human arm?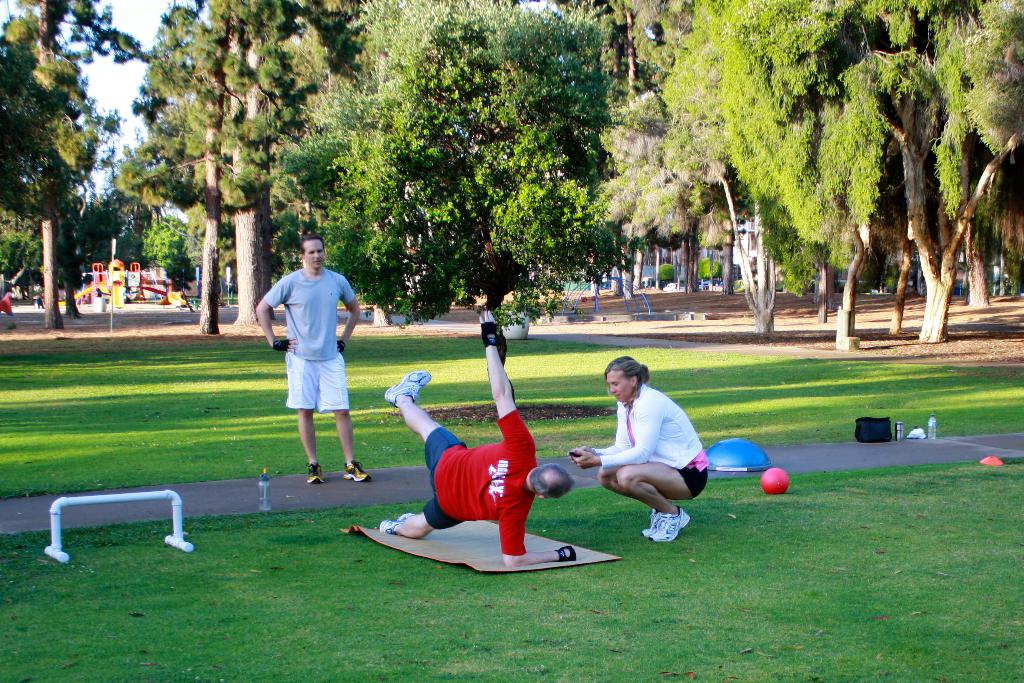
{"x1": 248, "y1": 276, "x2": 293, "y2": 352}
